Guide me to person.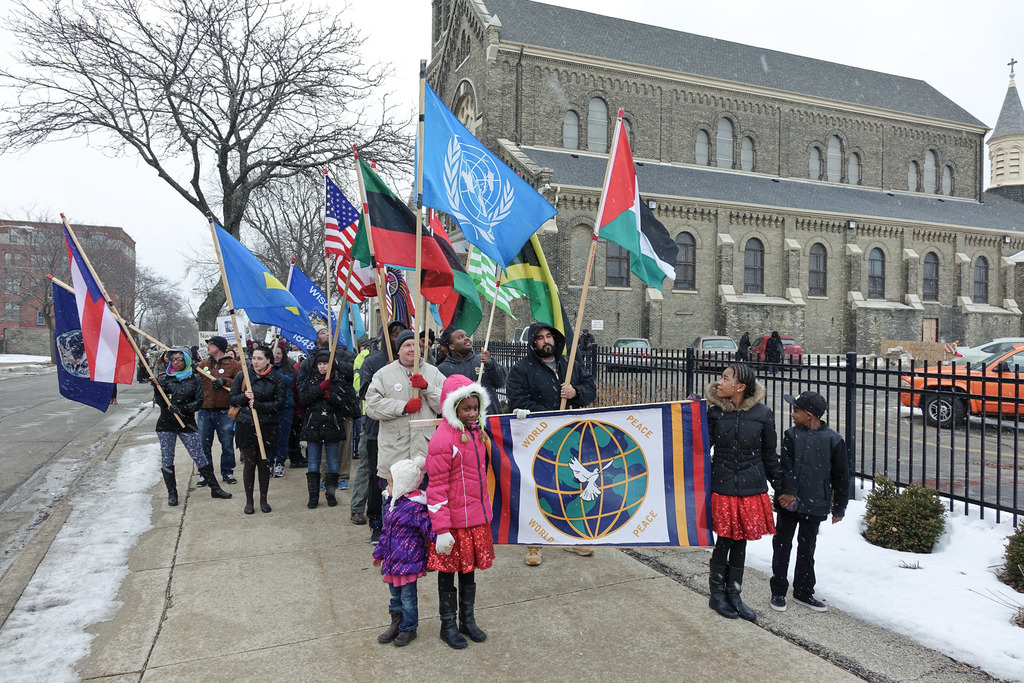
Guidance: region(145, 345, 237, 514).
